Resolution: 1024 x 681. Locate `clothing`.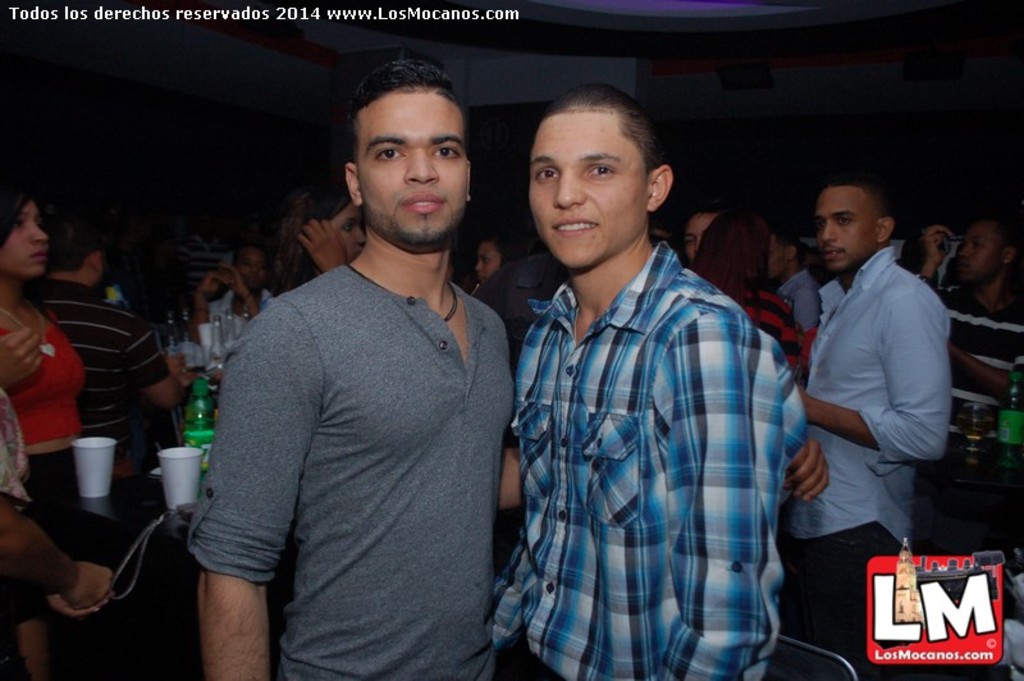
box=[503, 242, 788, 680].
